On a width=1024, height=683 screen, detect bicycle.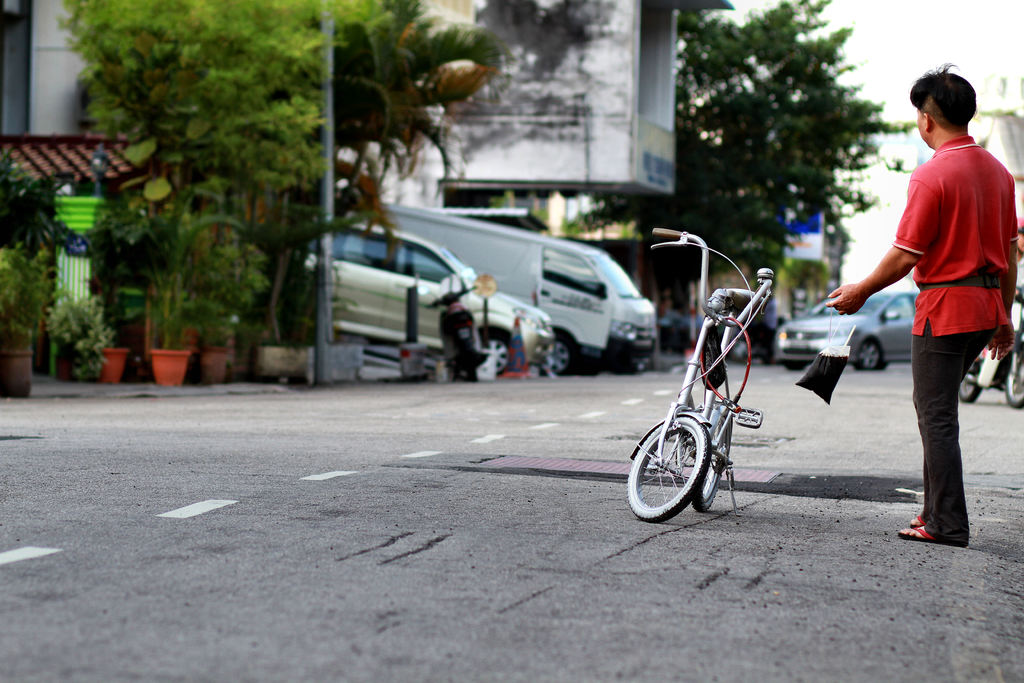
(left=645, top=245, right=798, bottom=523).
